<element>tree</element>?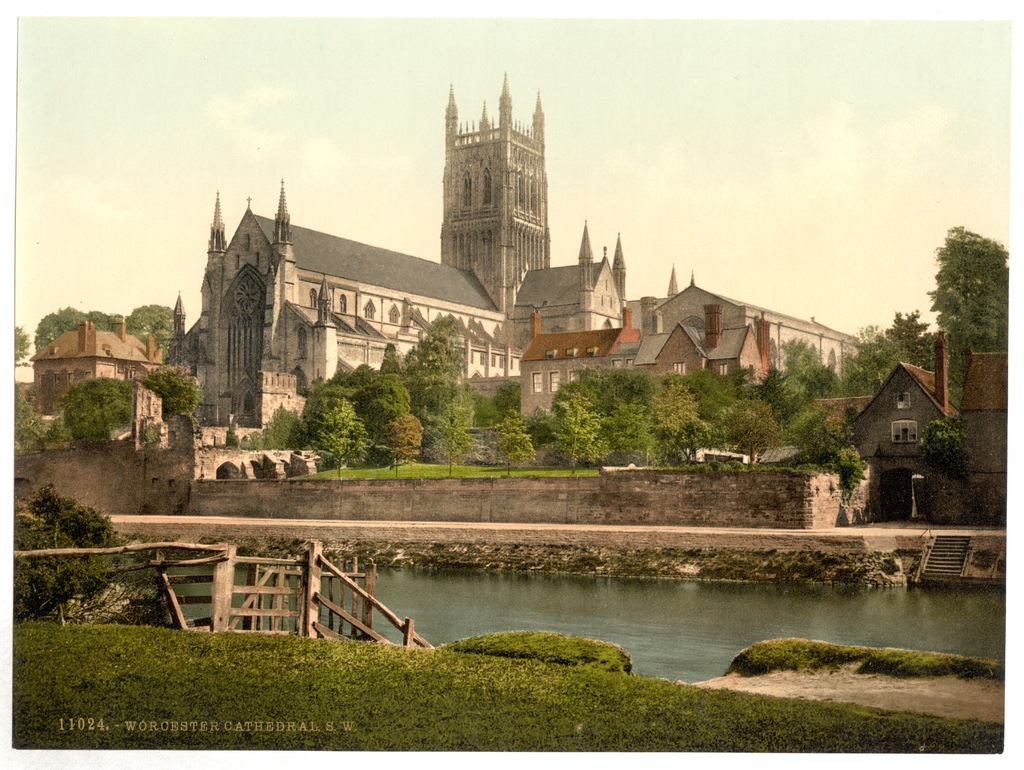
6/315/25/368
